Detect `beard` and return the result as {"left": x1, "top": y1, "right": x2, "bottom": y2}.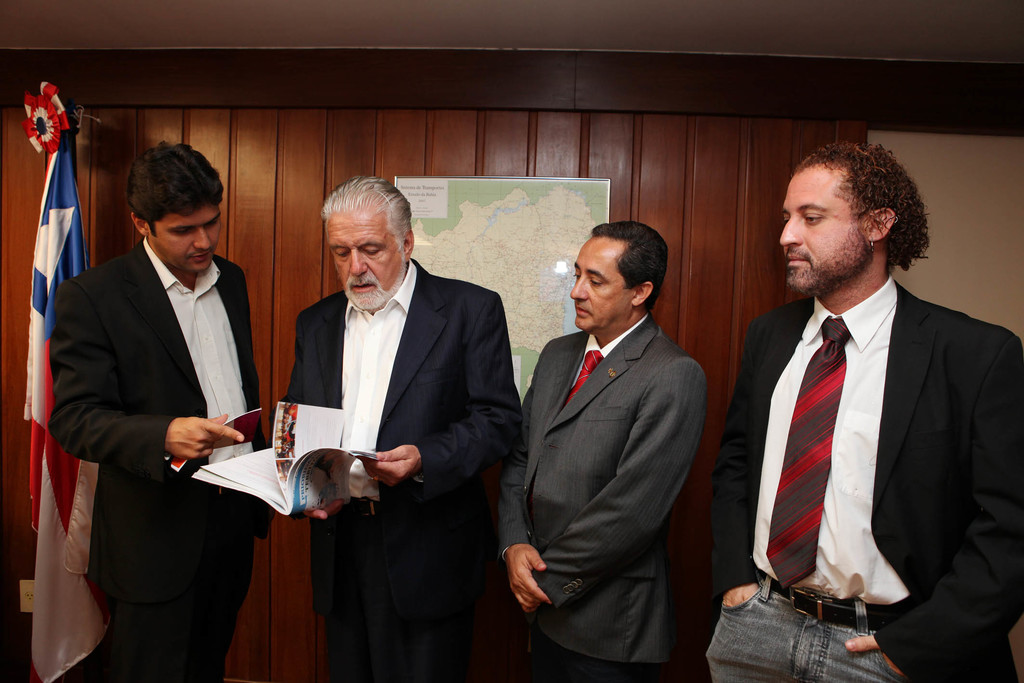
{"left": 785, "top": 224, "right": 872, "bottom": 296}.
